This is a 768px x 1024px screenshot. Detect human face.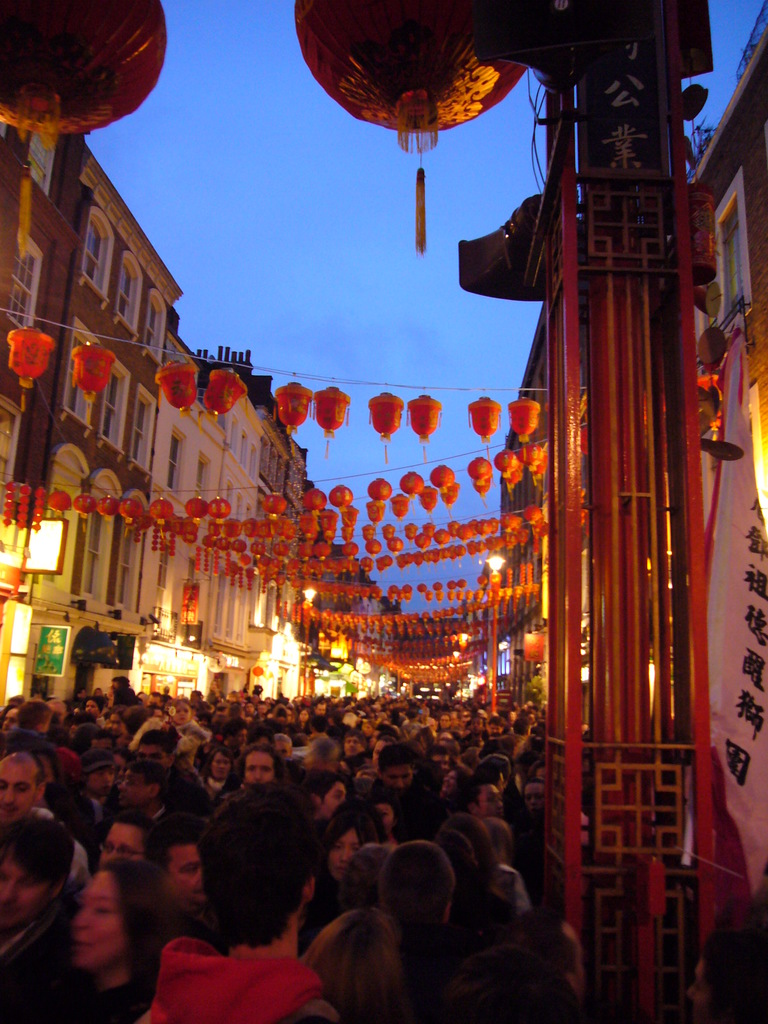
detection(93, 738, 113, 751).
